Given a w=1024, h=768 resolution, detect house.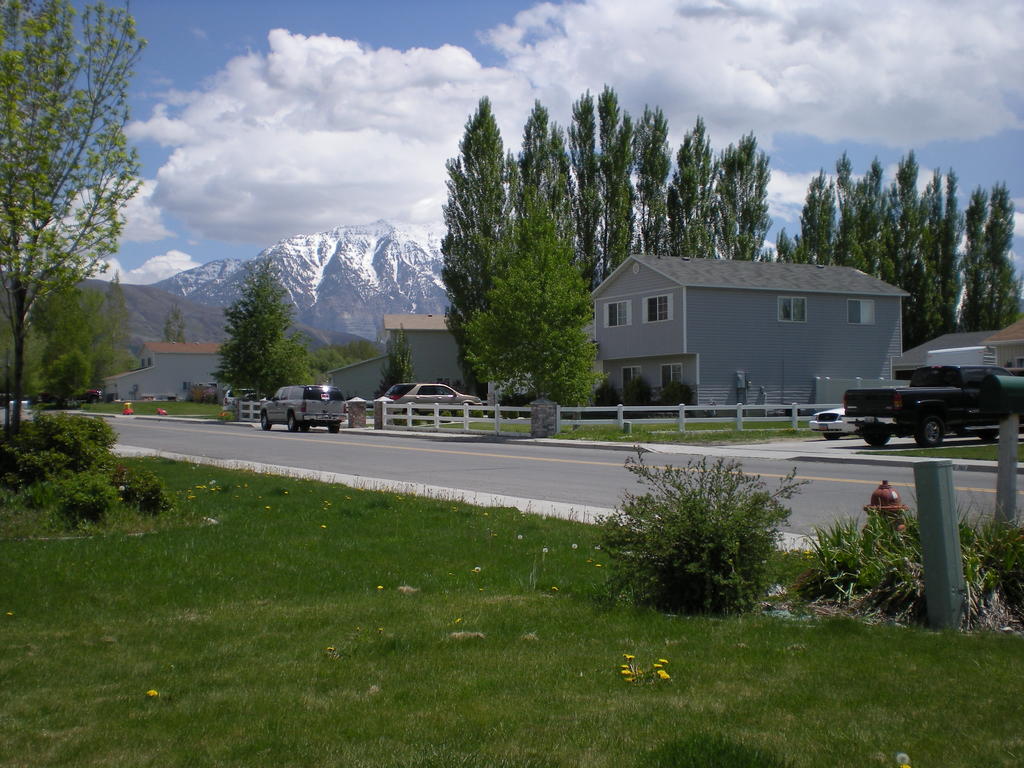
586/237/909/406.
